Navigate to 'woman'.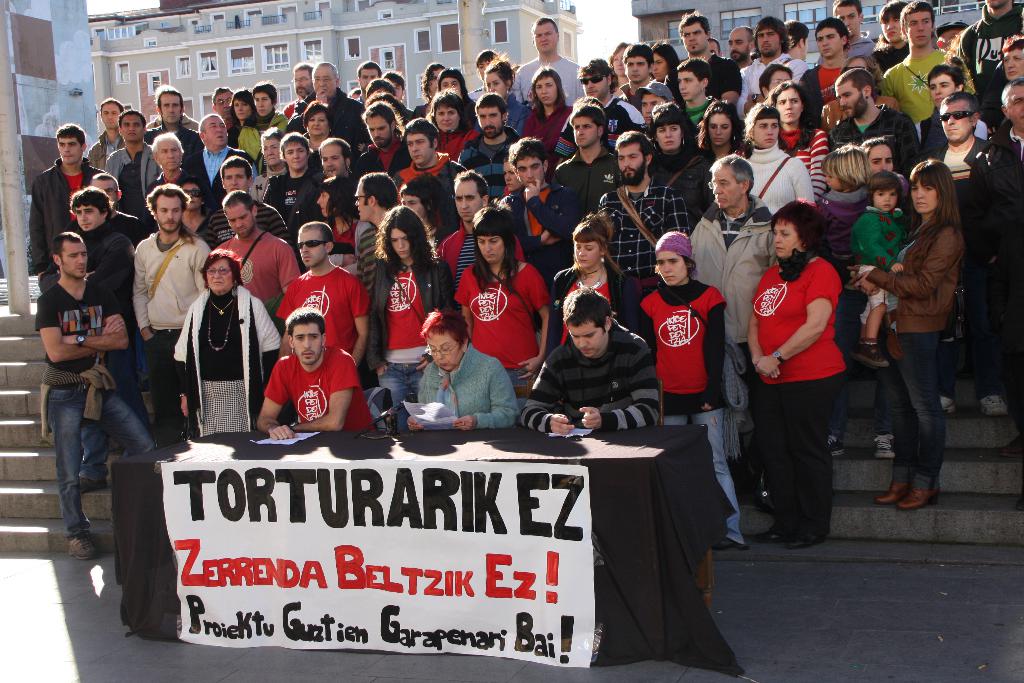
Navigation target: crop(451, 204, 547, 391).
